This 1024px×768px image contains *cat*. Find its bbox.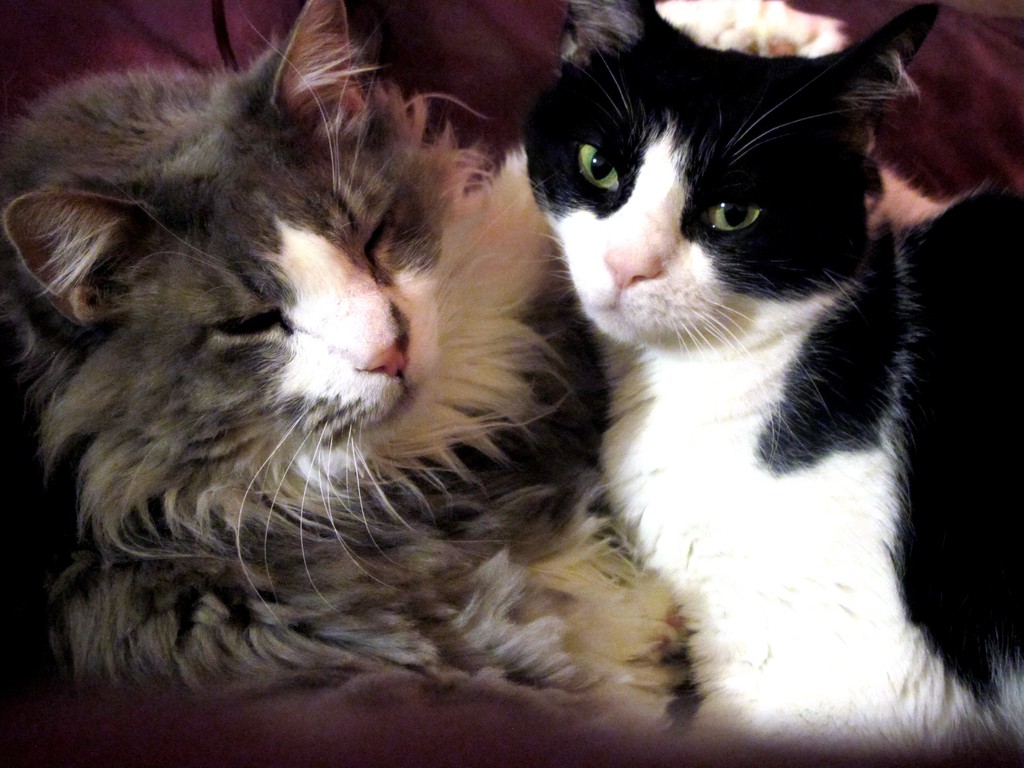
[left=515, top=0, right=1023, bottom=756].
